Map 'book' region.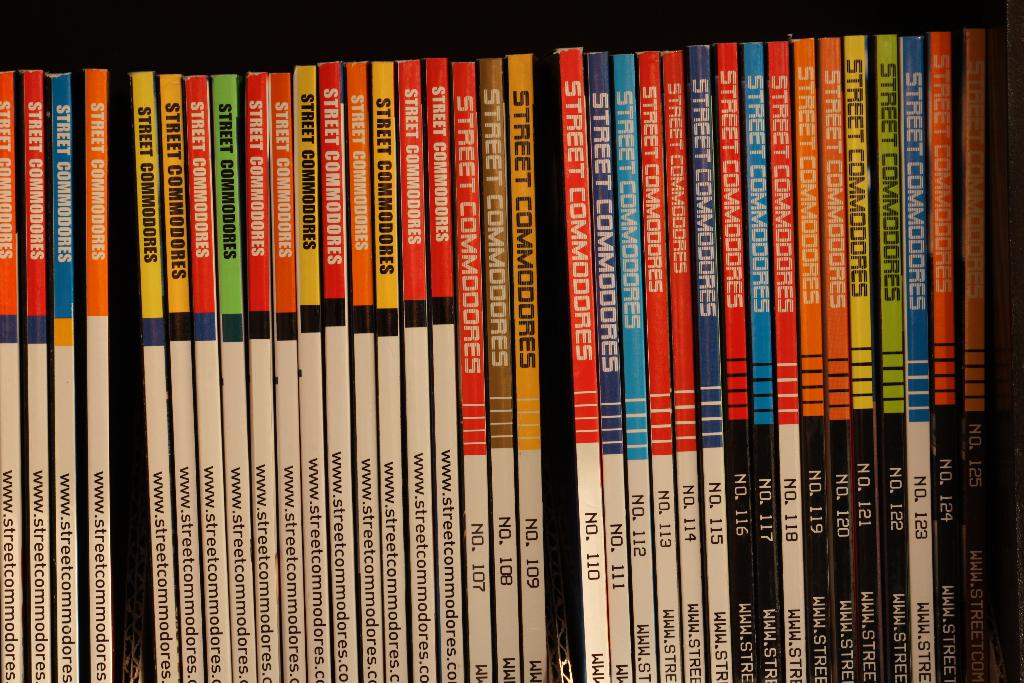
Mapped to (left=957, top=31, right=993, bottom=682).
